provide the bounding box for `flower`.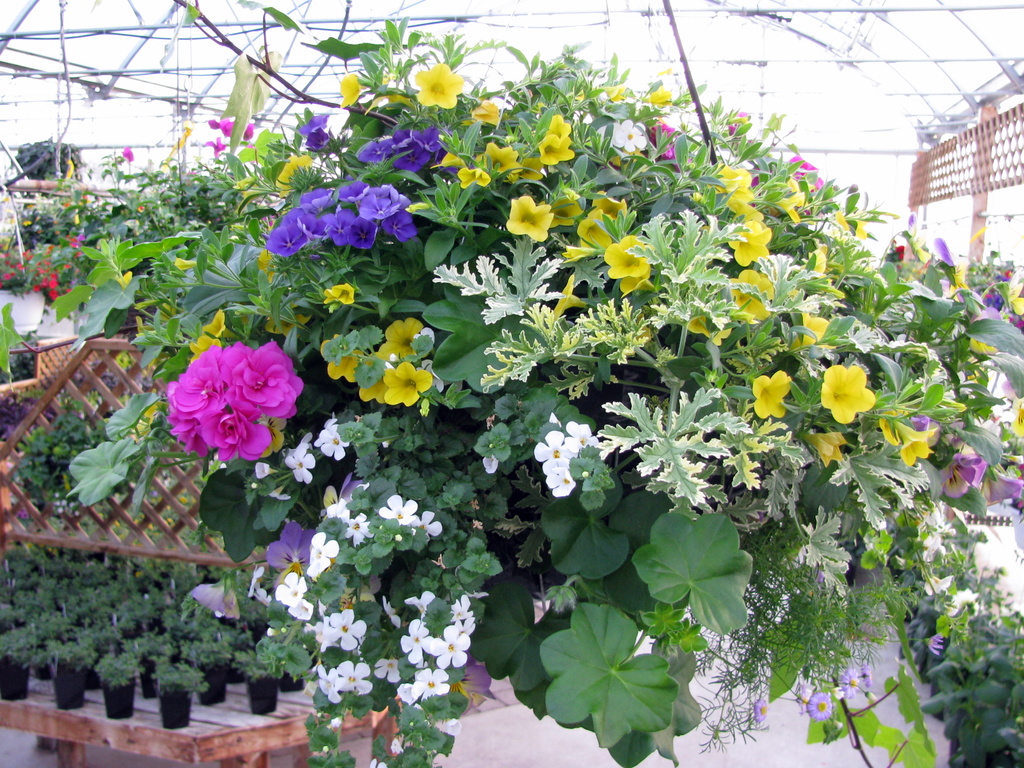
BBox(339, 77, 364, 106).
